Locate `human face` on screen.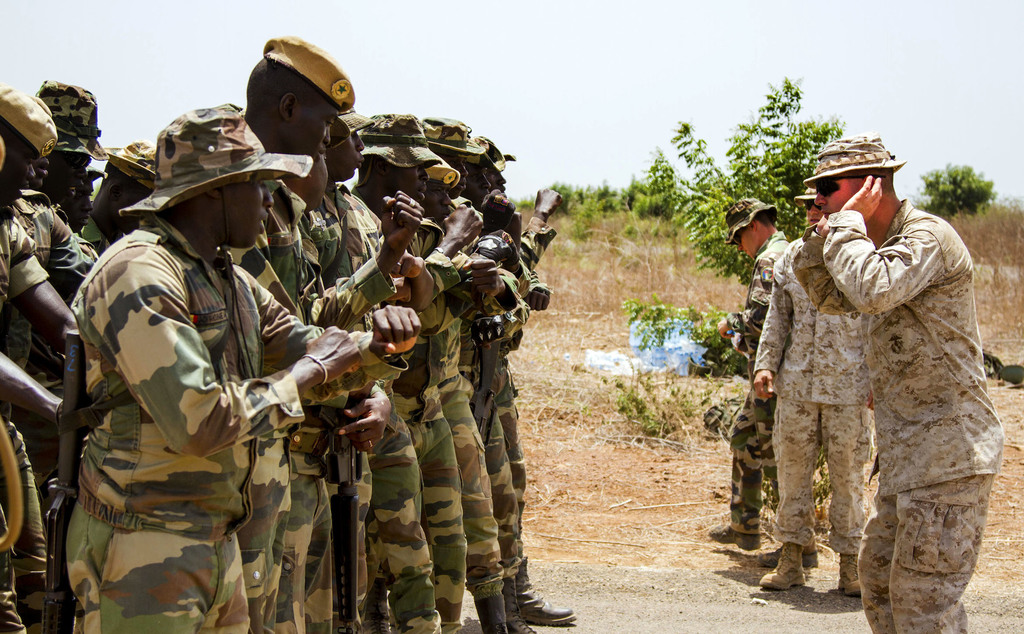
On screen at bbox=[117, 177, 147, 241].
